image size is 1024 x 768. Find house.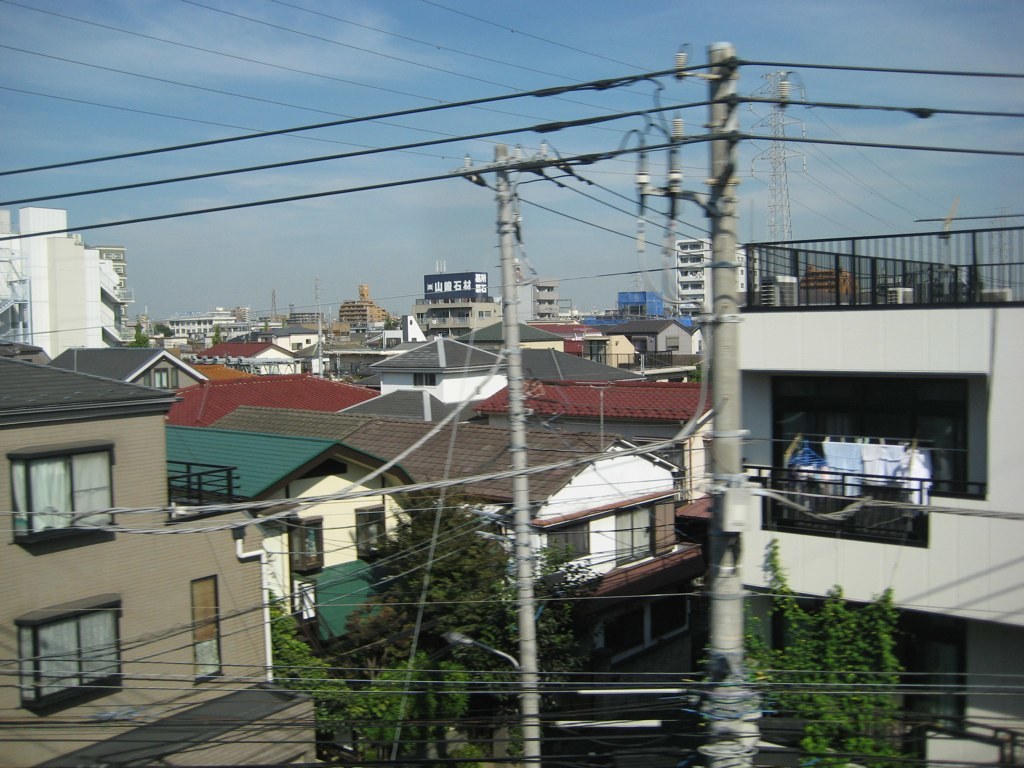
[242, 309, 280, 336].
